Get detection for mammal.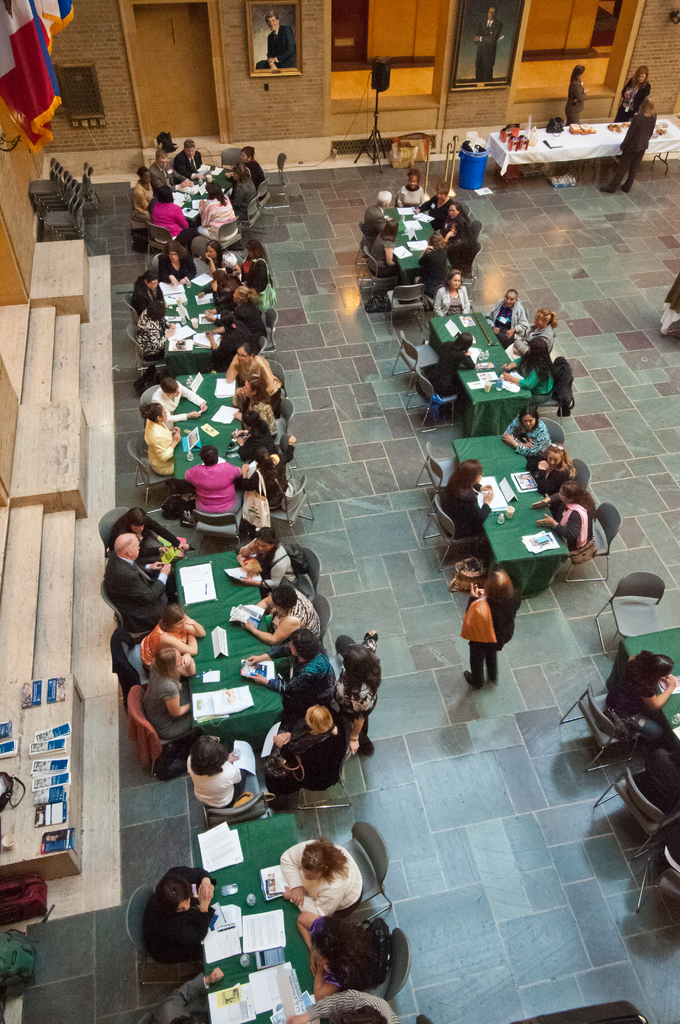
Detection: box(136, 401, 191, 499).
